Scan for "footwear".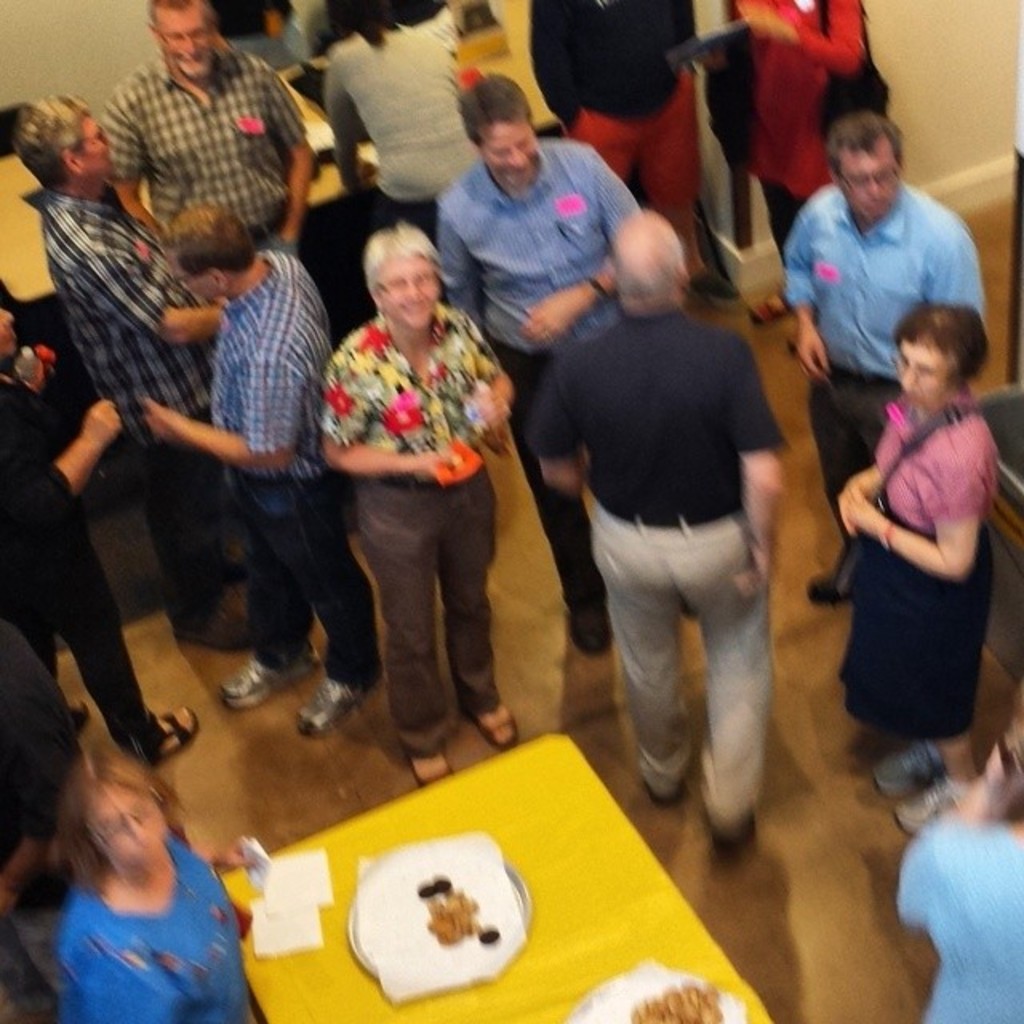
Scan result: l=686, t=270, r=741, b=309.
